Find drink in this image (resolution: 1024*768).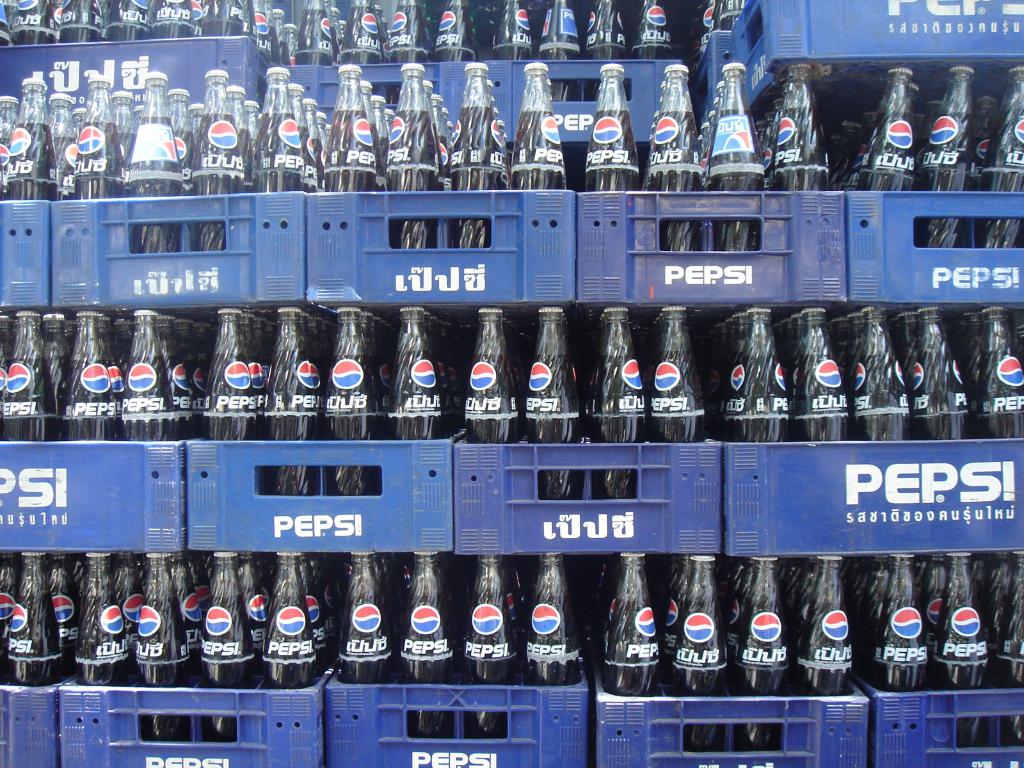
[x1=341, y1=6, x2=378, y2=58].
